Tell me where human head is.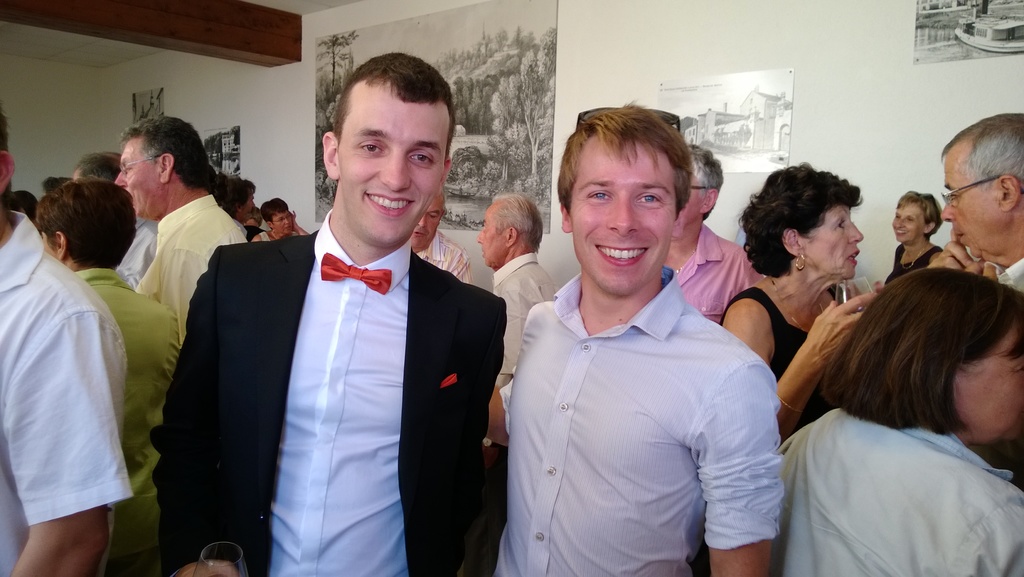
human head is at 680 144 726 226.
